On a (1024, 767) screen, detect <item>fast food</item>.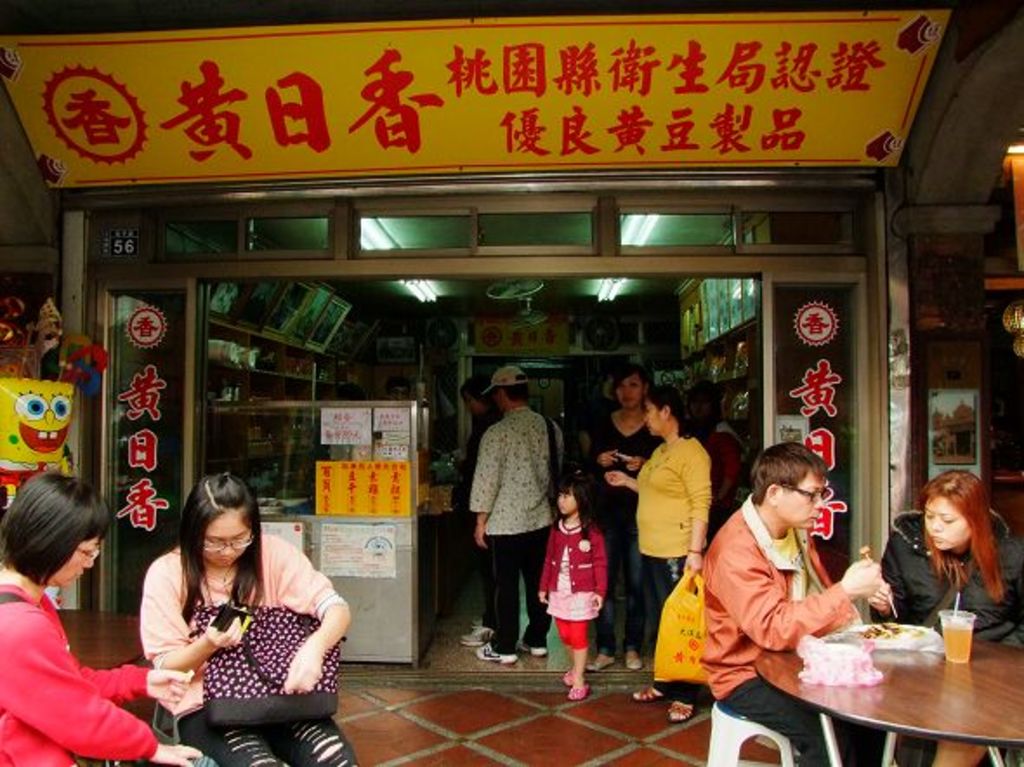
region(857, 618, 897, 637).
